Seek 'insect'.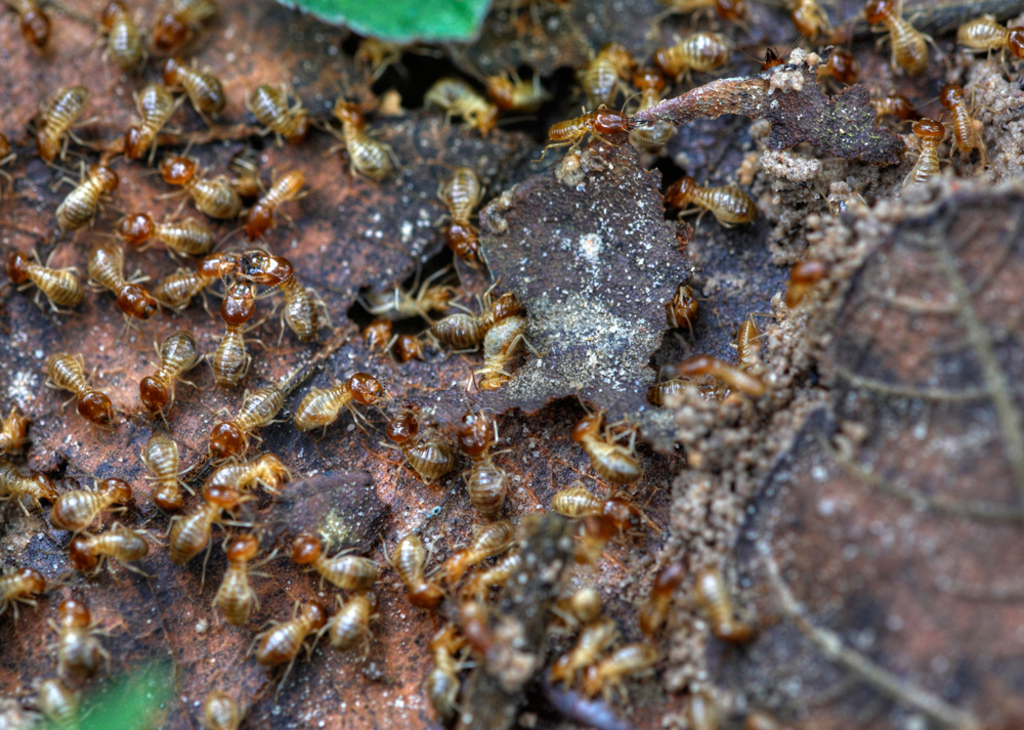
<bbox>684, 693, 727, 729</bbox>.
